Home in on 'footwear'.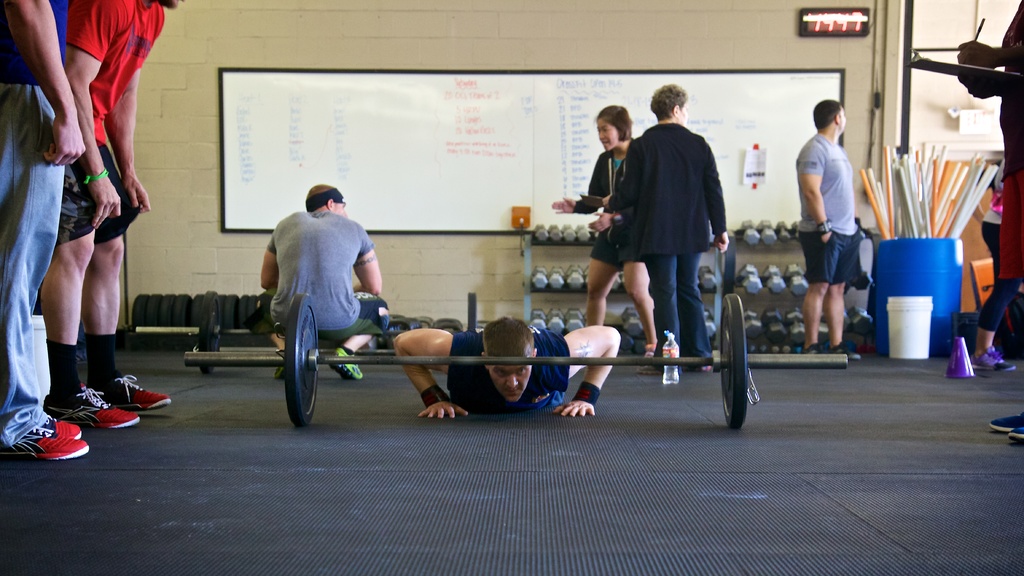
Homed in at bbox=[986, 412, 1023, 435].
